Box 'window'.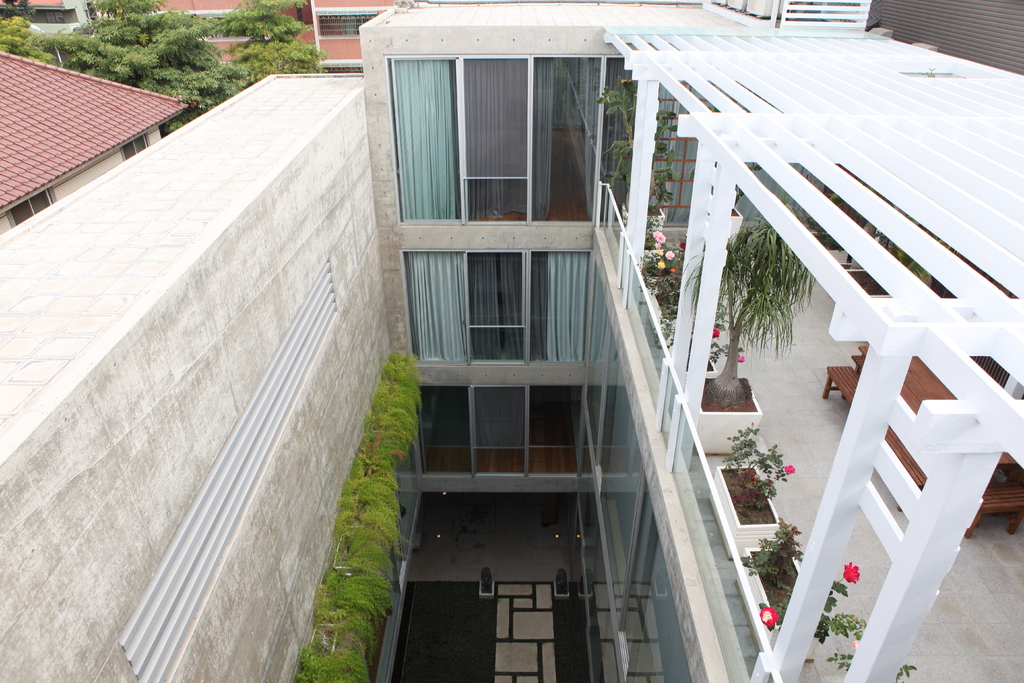
<bbox>6, 188, 56, 227</bbox>.
